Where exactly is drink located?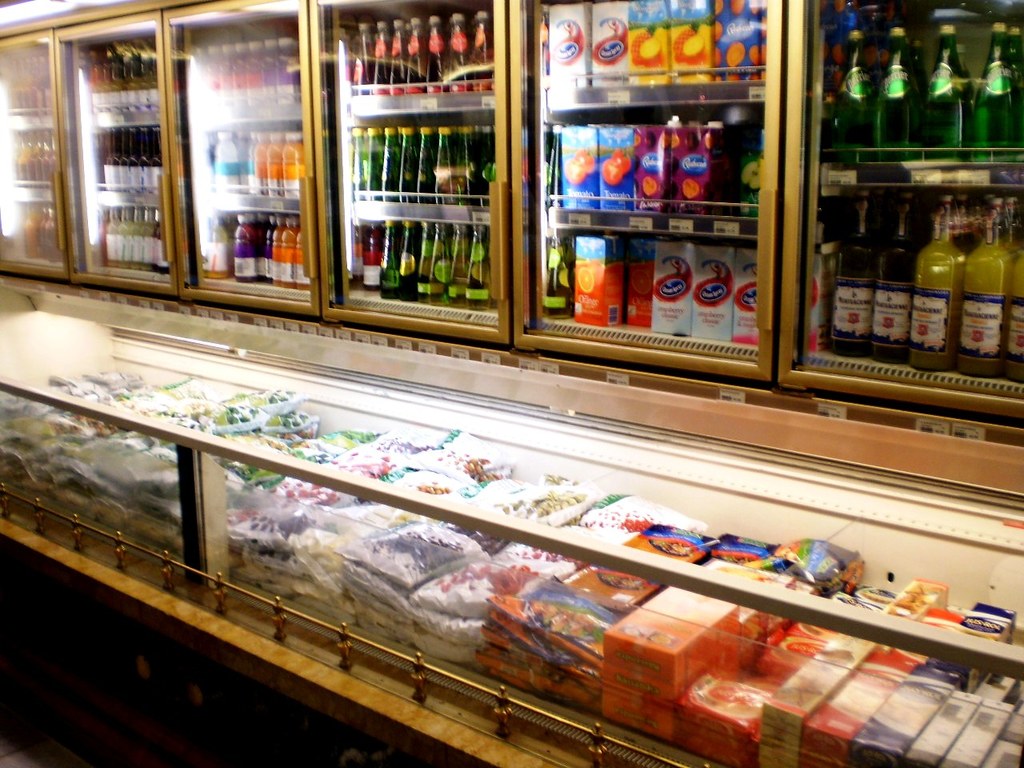
Its bounding box is [98, 204, 167, 266].
